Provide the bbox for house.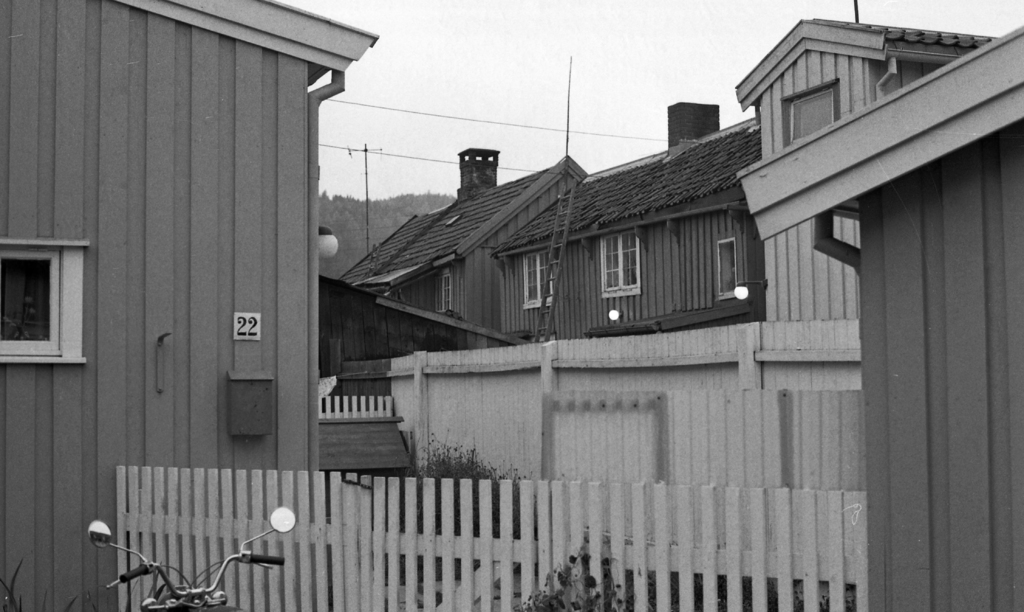
crop(0, 0, 381, 611).
